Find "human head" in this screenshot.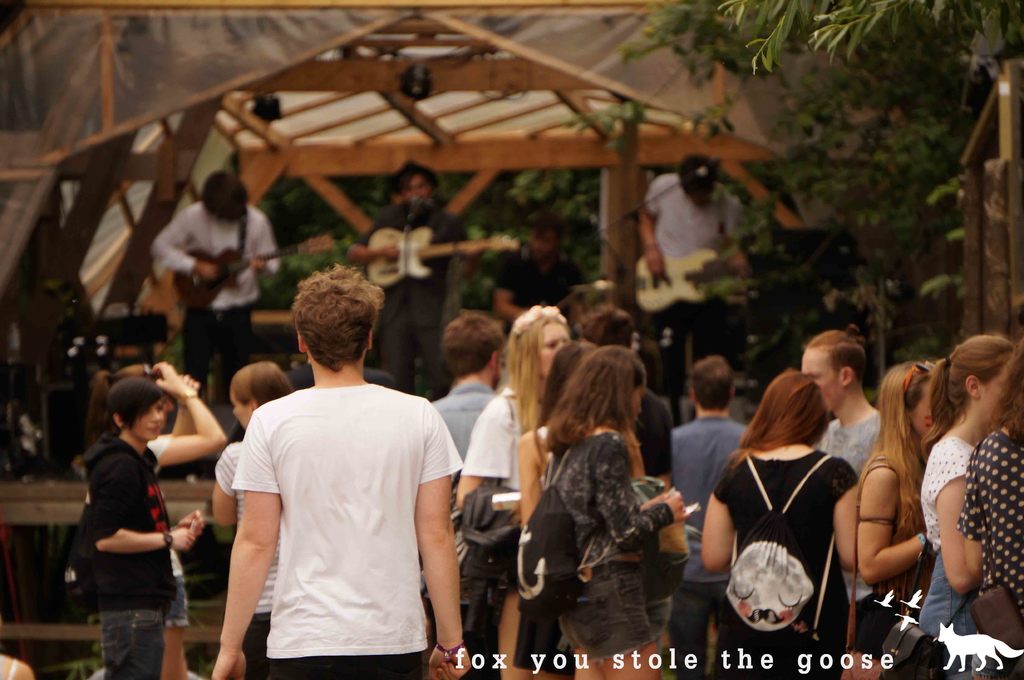
The bounding box for "human head" is <region>573, 342, 647, 424</region>.
